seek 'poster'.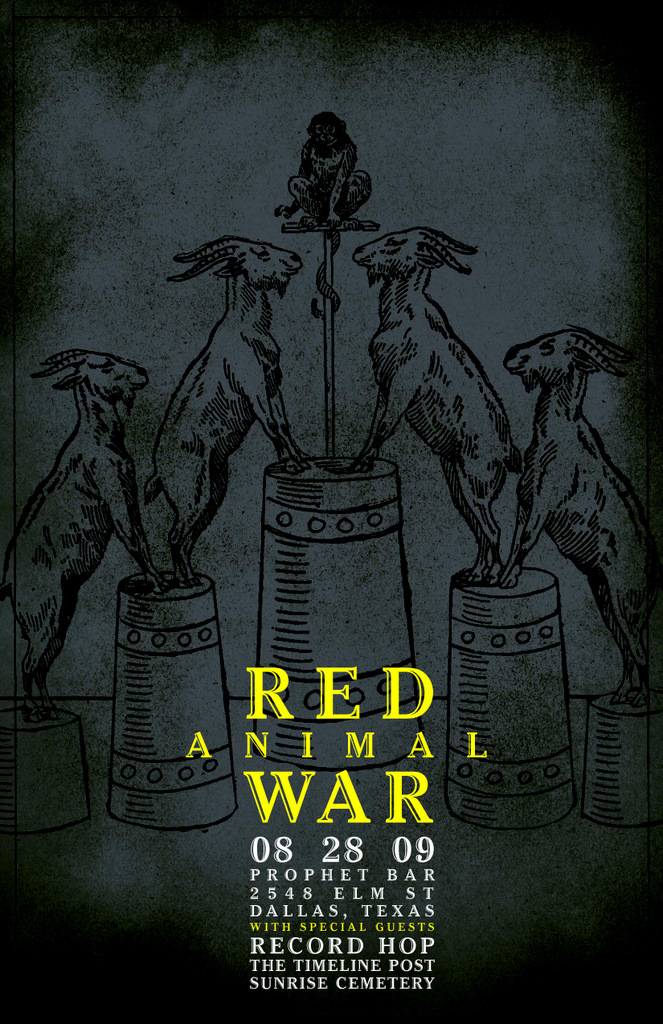
box=[0, 0, 662, 1023].
